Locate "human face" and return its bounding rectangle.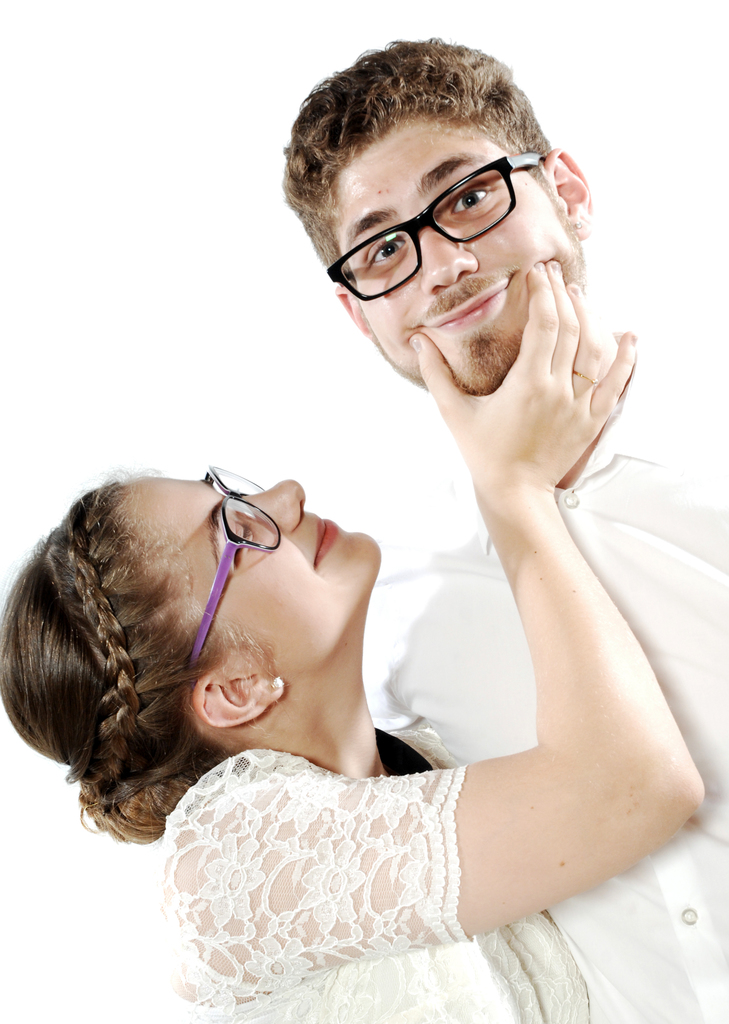
bbox=(332, 102, 579, 398).
